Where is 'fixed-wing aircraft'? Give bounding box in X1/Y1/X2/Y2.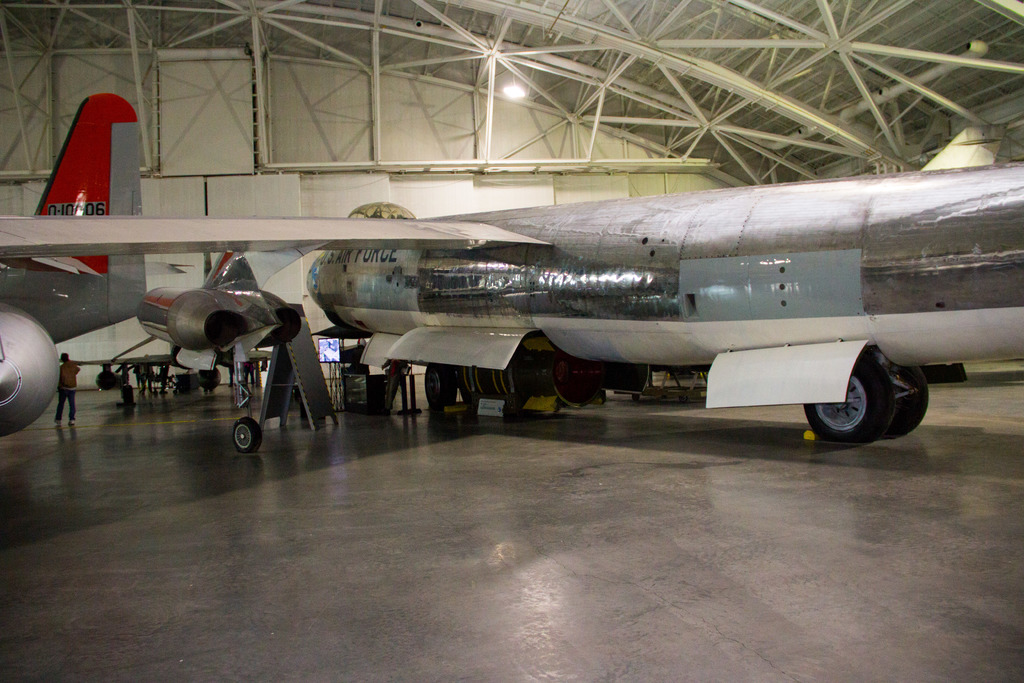
54/243/308/399.
